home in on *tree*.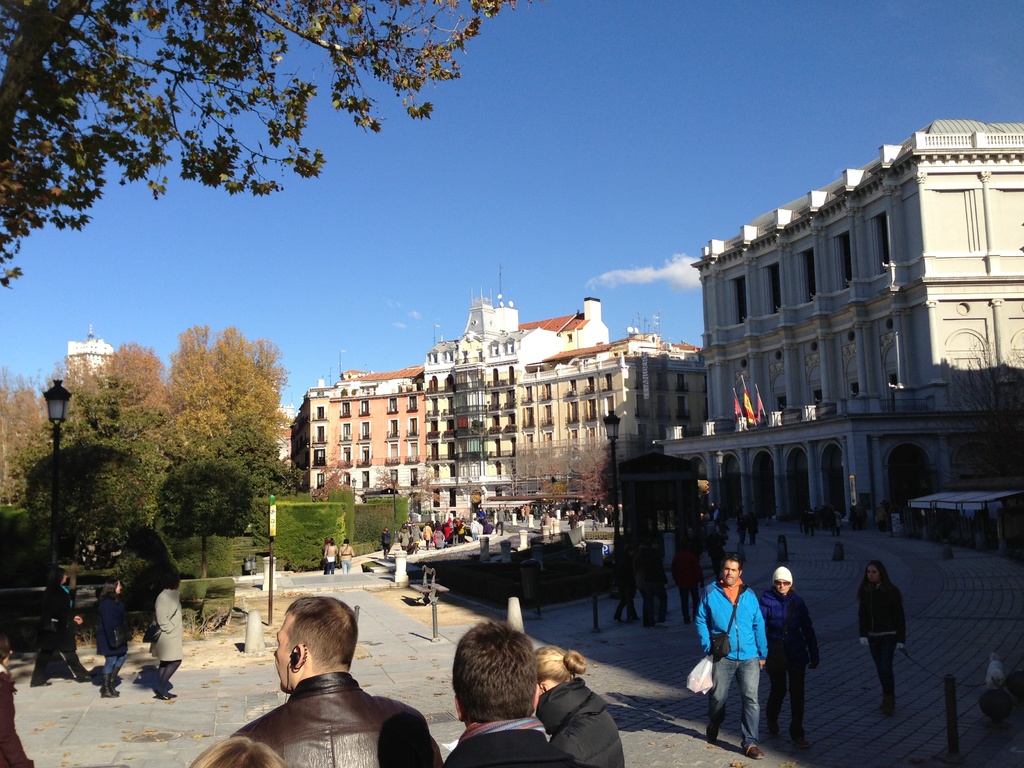
Homed in at 932:332:1023:488.
